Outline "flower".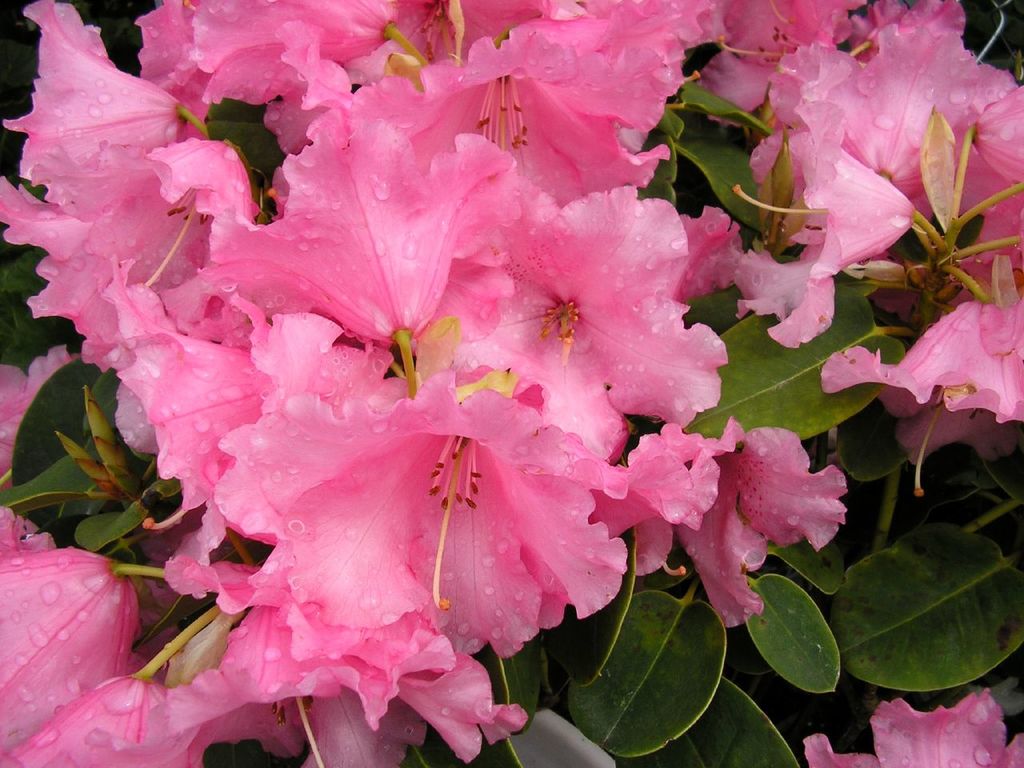
Outline: (193,107,505,395).
